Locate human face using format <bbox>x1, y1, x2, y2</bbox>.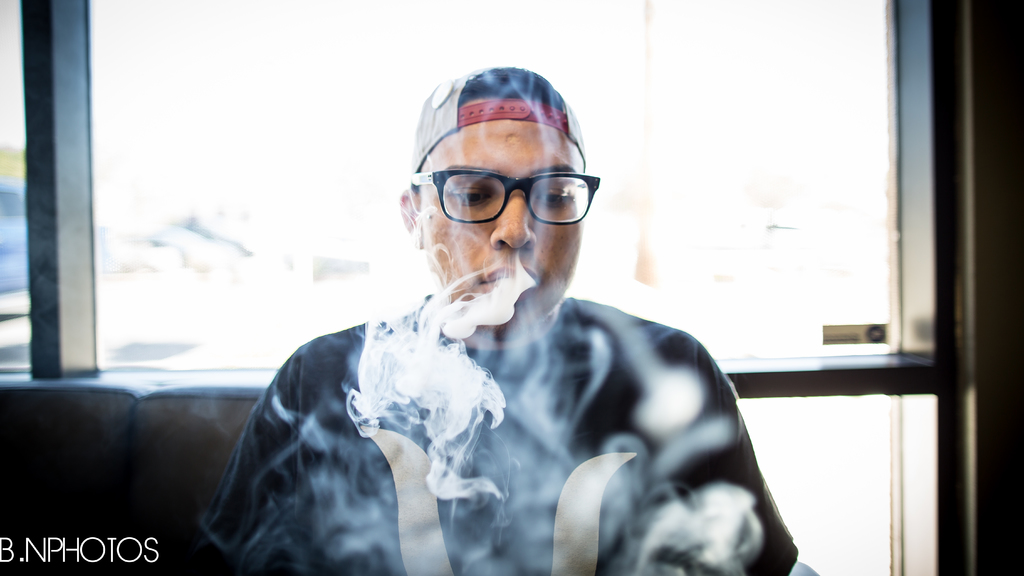
<bbox>420, 119, 585, 322</bbox>.
